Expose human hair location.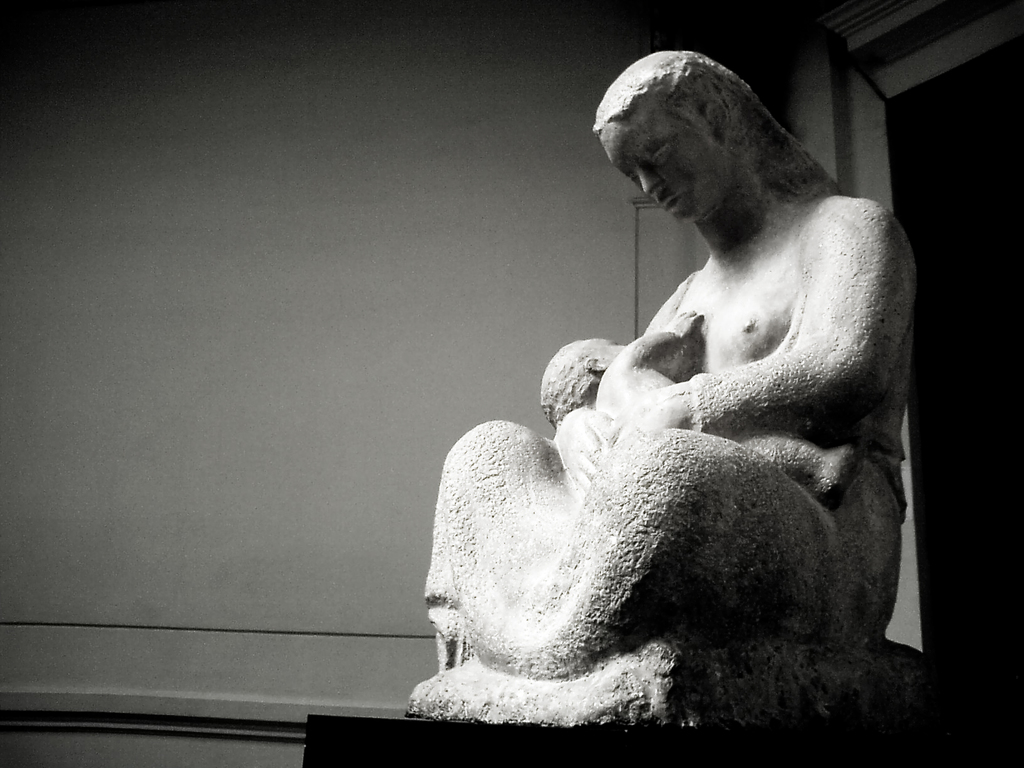
Exposed at Rect(588, 45, 844, 198).
